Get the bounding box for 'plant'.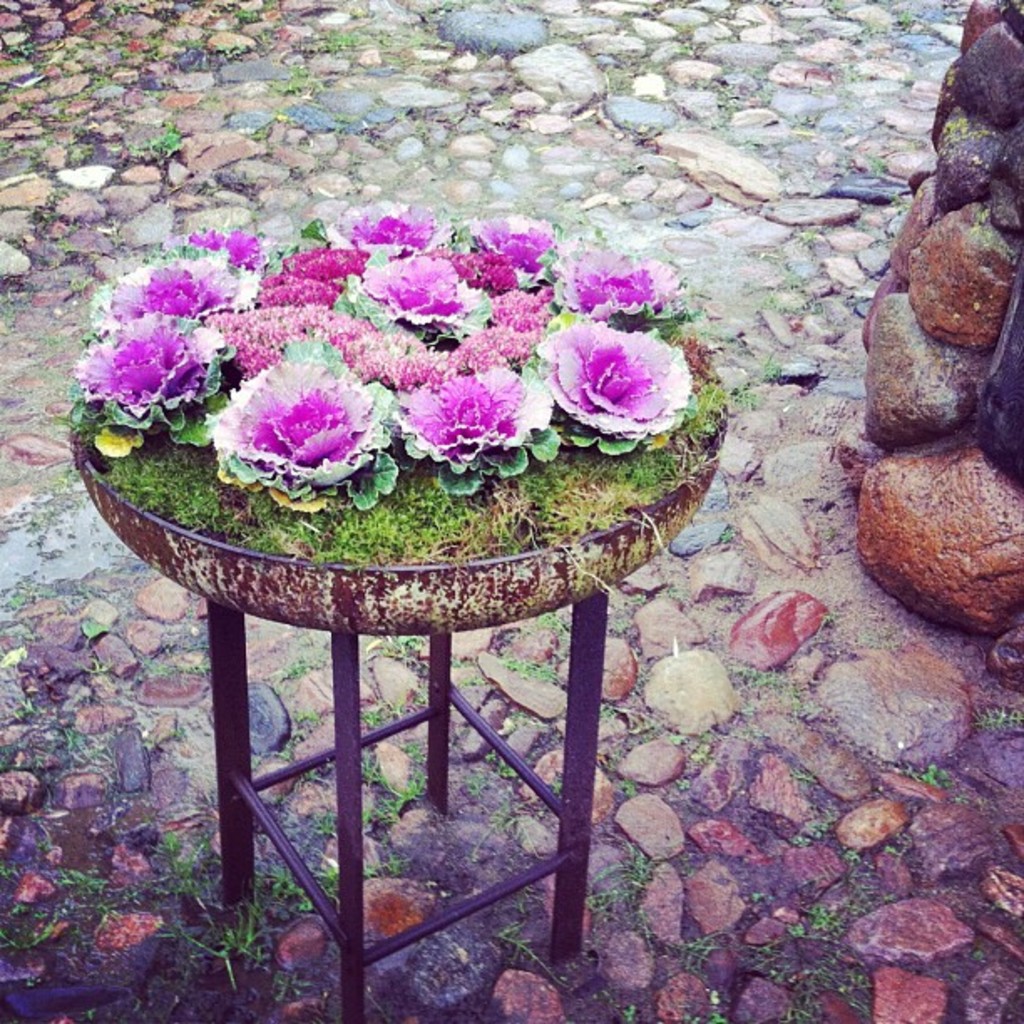
(left=366, top=750, right=433, bottom=832).
